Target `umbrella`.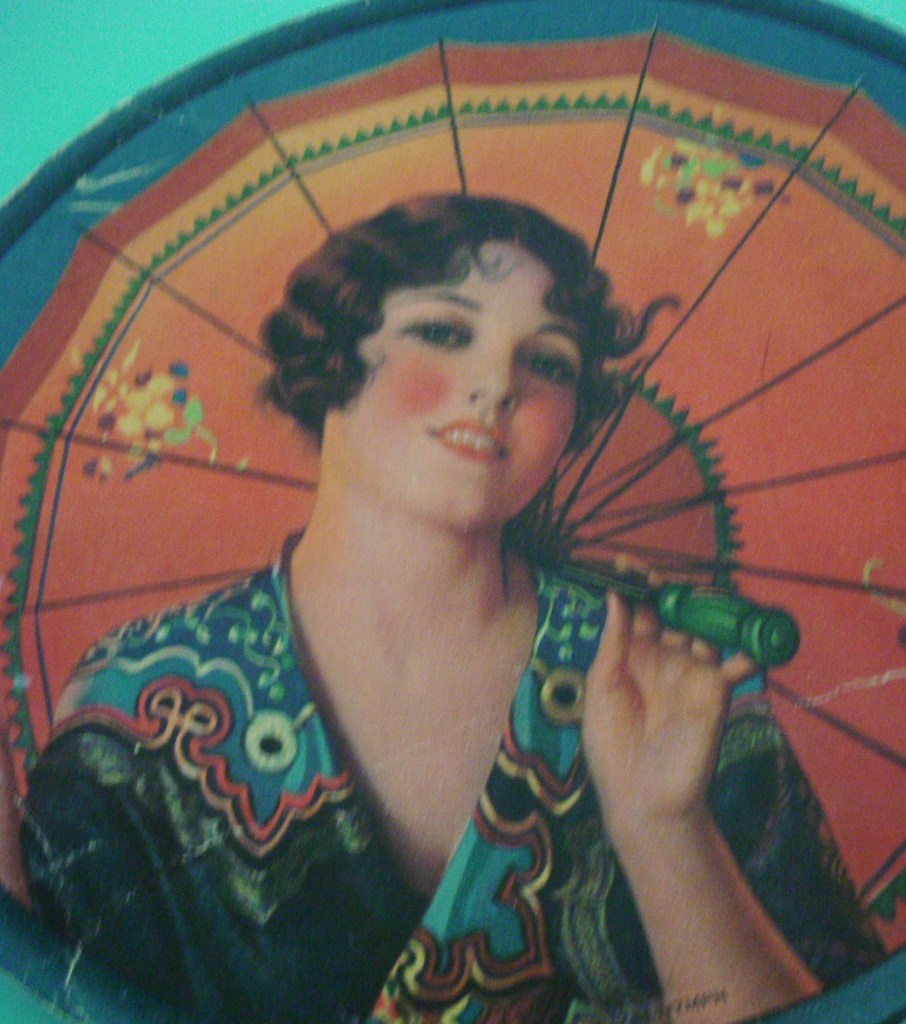
Target region: detection(0, 0, 905, 1023).
